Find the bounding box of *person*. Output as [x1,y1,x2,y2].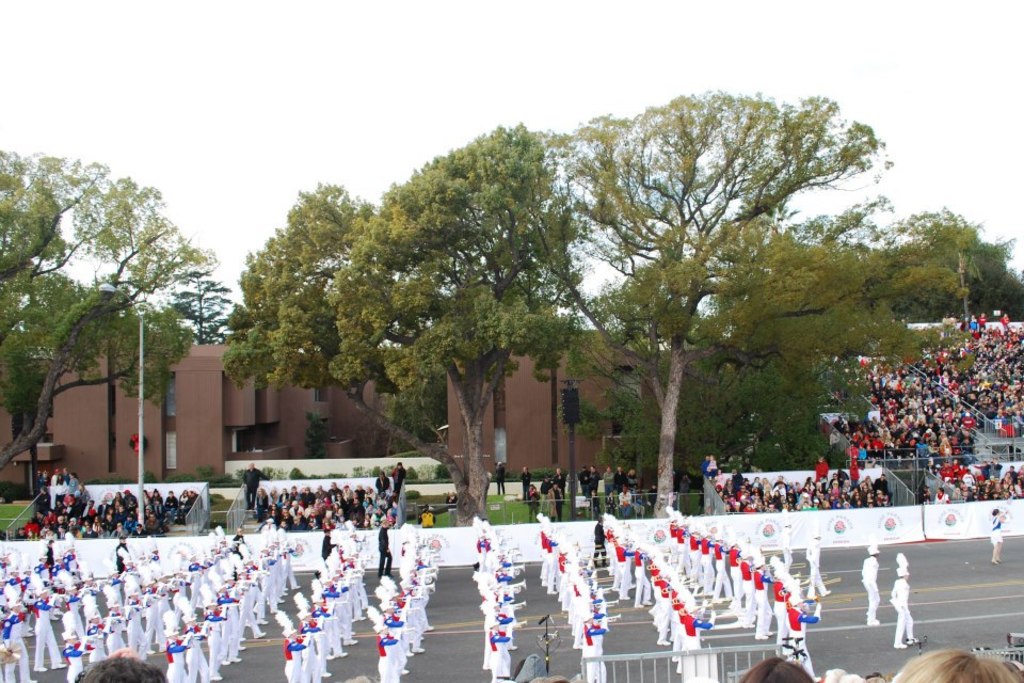
[887,649,1023,682].
